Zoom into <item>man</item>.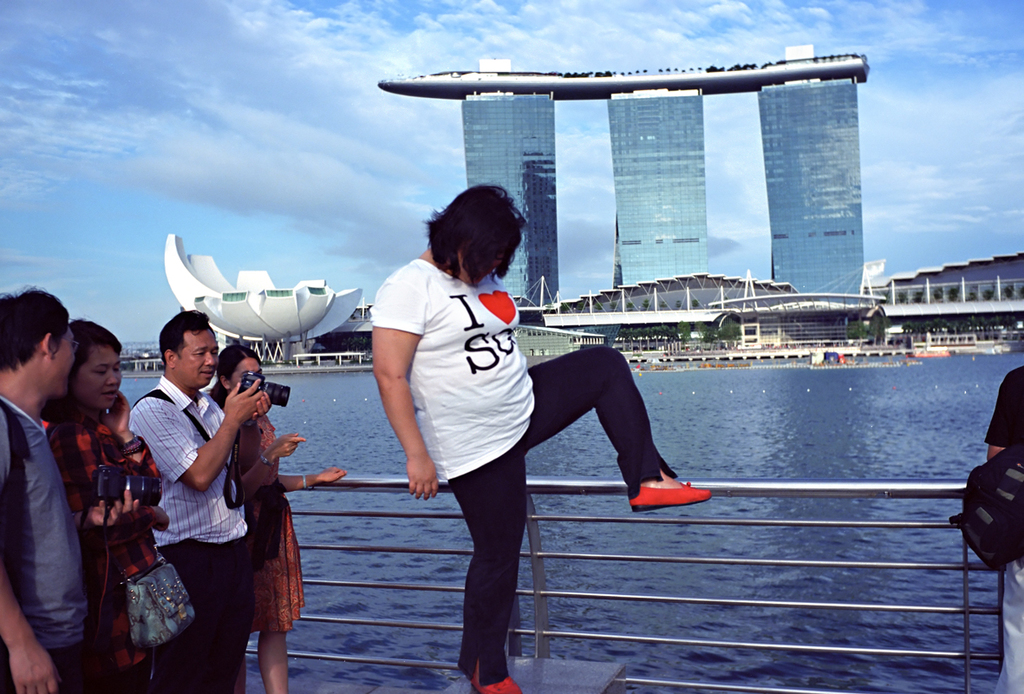
Zoom target: 0 284 98 693.
